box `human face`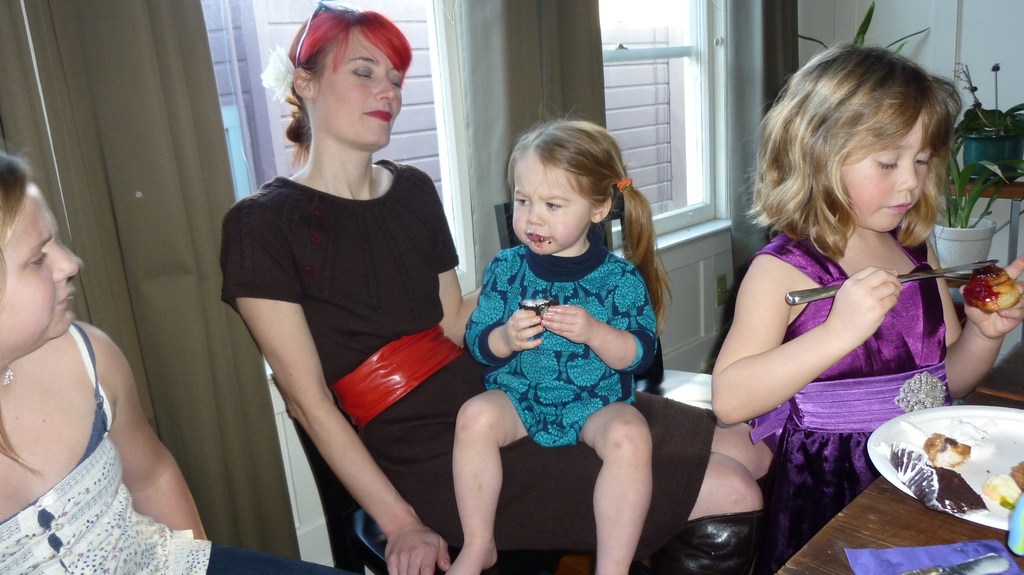
<bbox>510, 148, 589, 255</bbox>
